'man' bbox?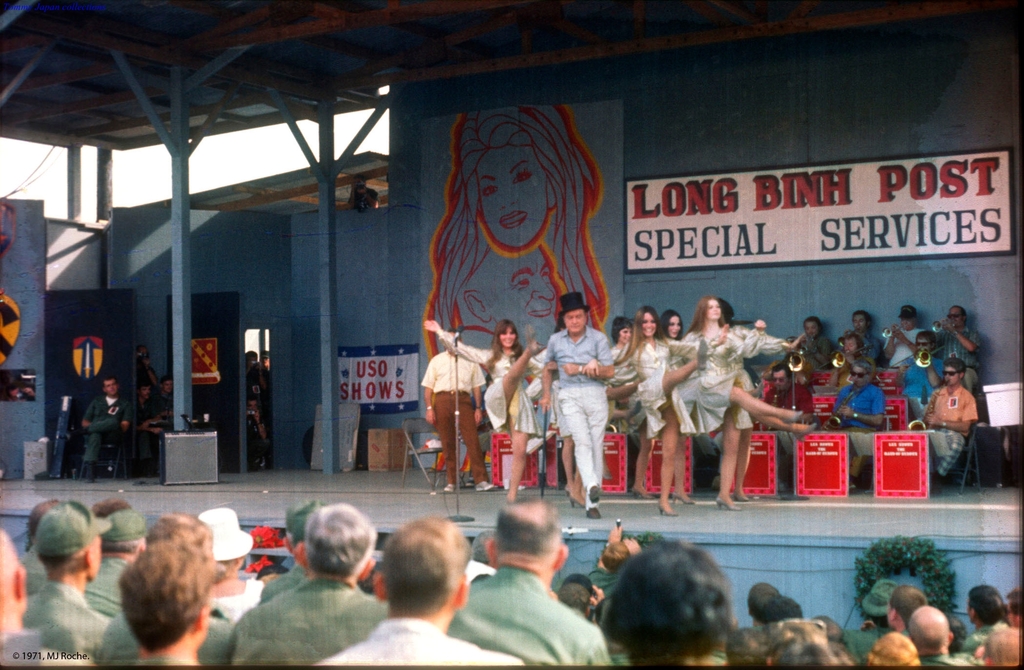
box=[537, 292, 612, 521]
